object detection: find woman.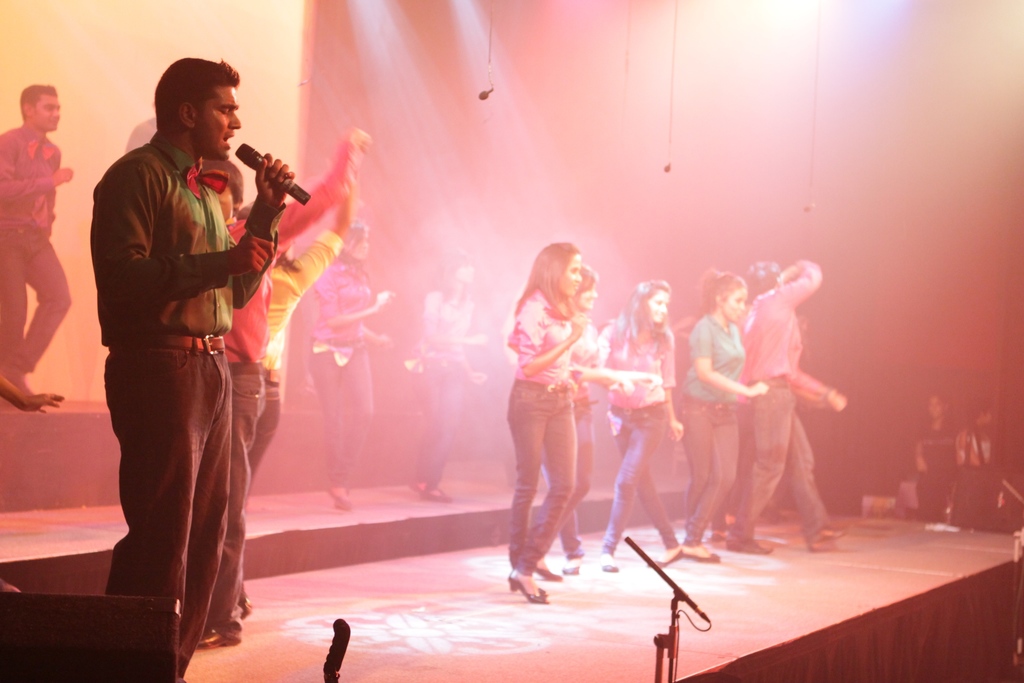
Rect(686, 260, 751, 564).
